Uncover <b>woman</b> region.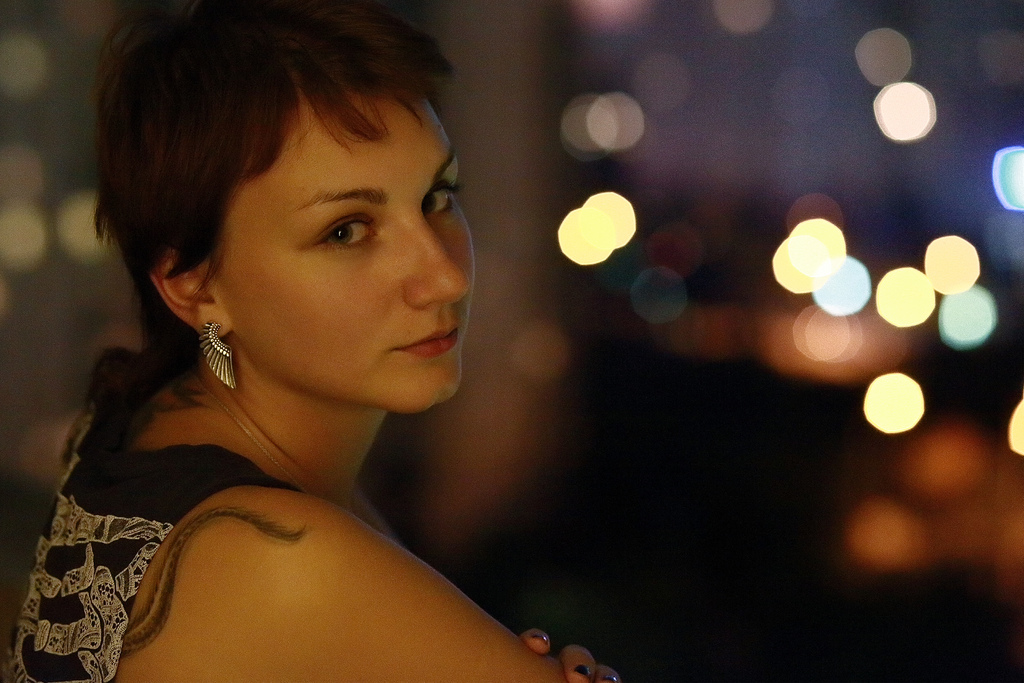
Uncovered: l=5, t=0, r=623, b=654.
